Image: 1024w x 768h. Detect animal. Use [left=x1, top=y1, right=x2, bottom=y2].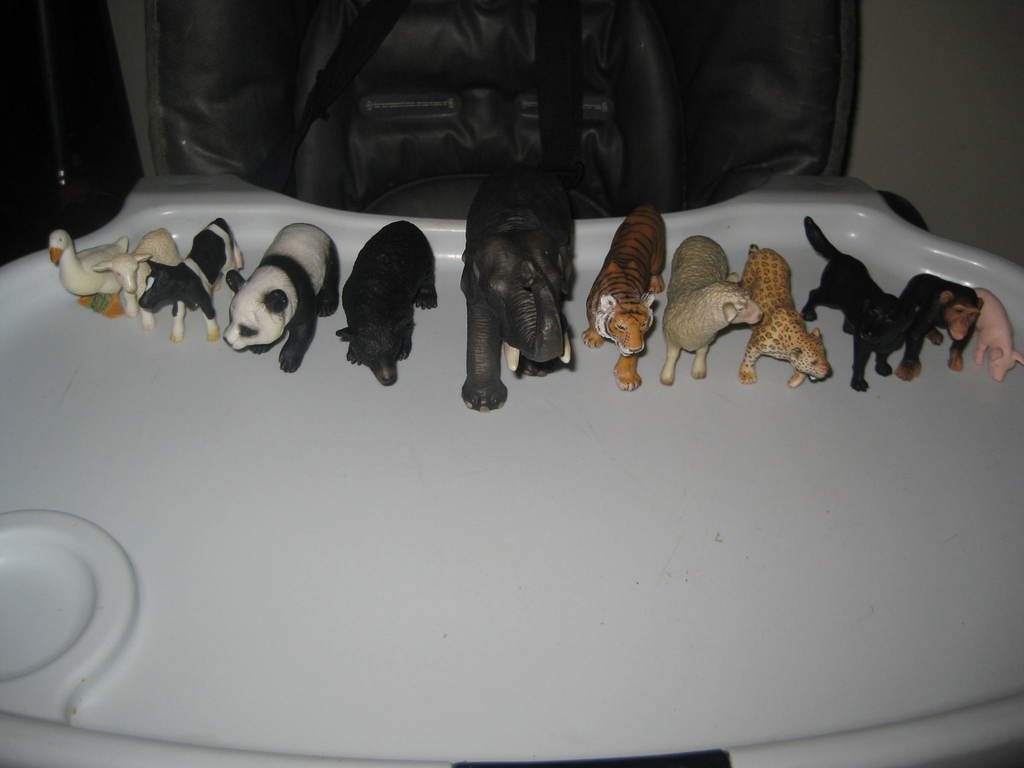
[left=898, top=268, right=984, bottom=383].
